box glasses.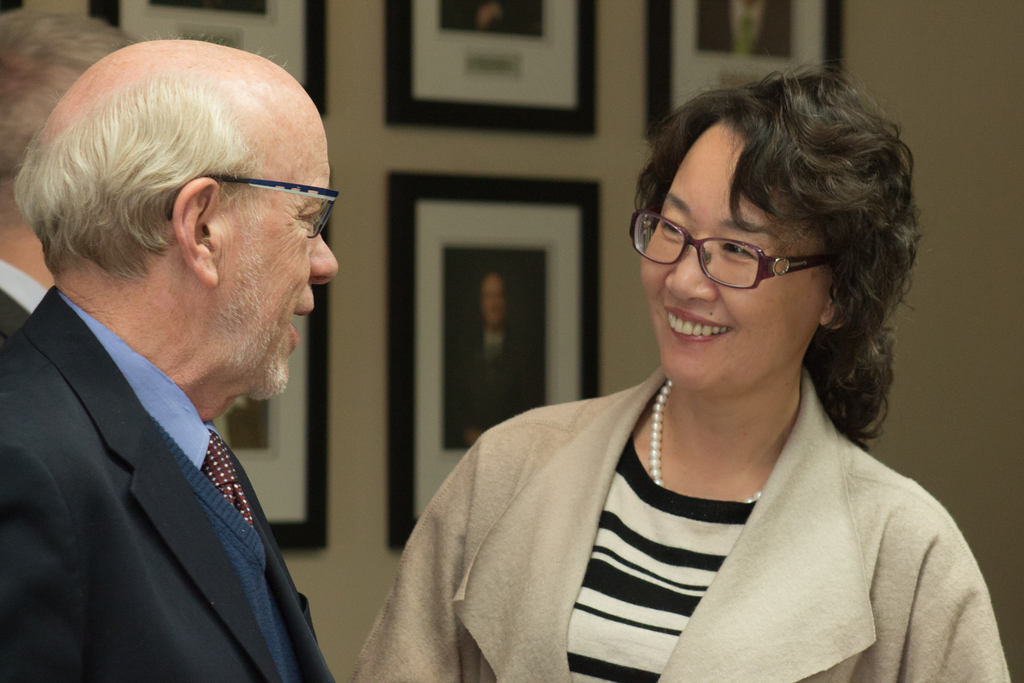
pyautogui.locateOnScreen(163, 174, 337, 239).
